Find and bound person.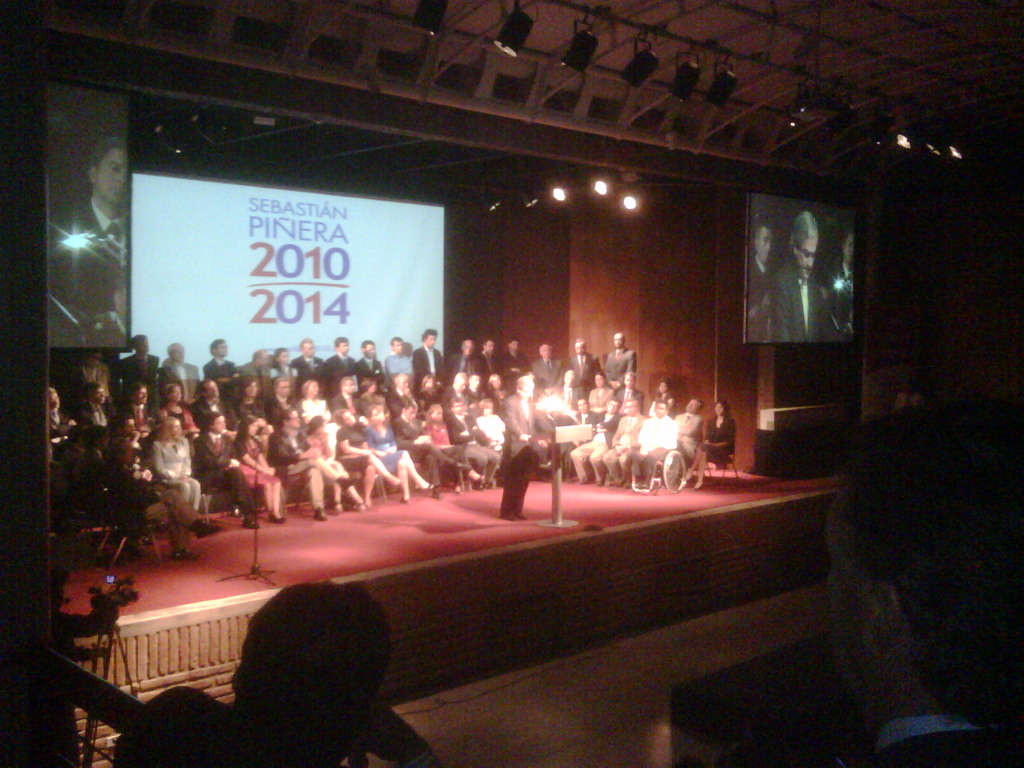
Bound: 354 341 383 390.
